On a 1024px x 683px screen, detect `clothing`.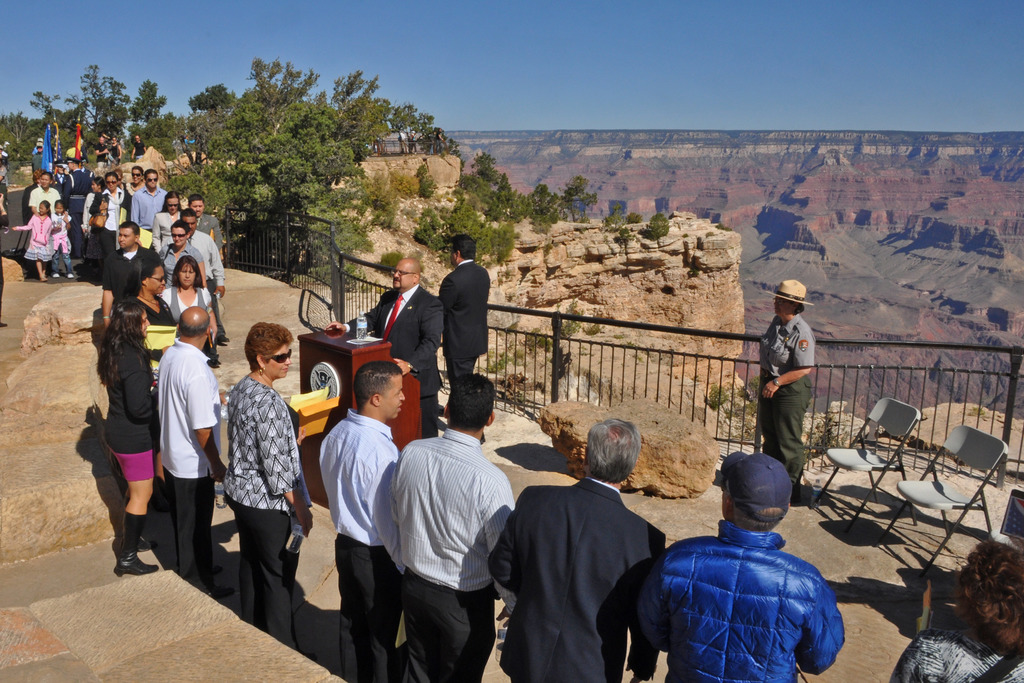
[left=29, top=149, right=45, bottom=174].
